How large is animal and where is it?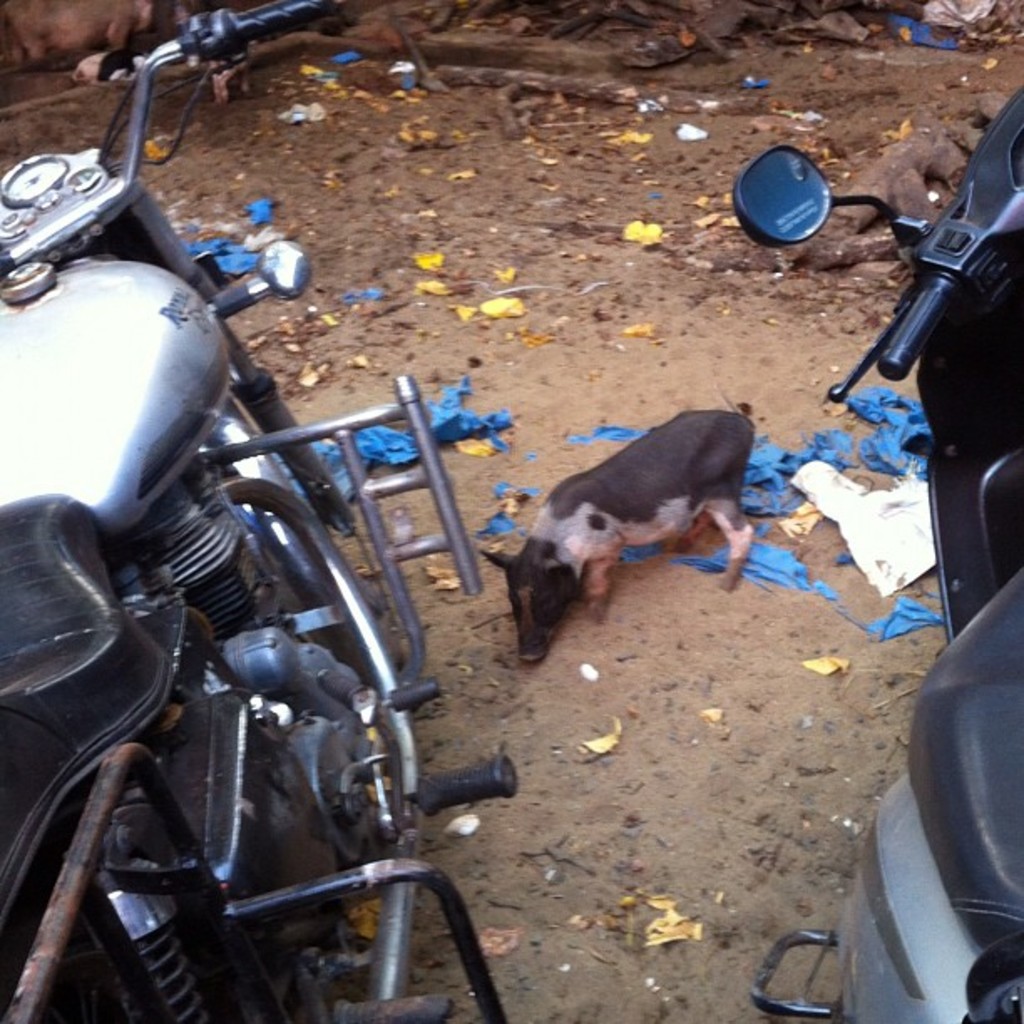
Bounding box: select_region(468, 405, 761, 671).
